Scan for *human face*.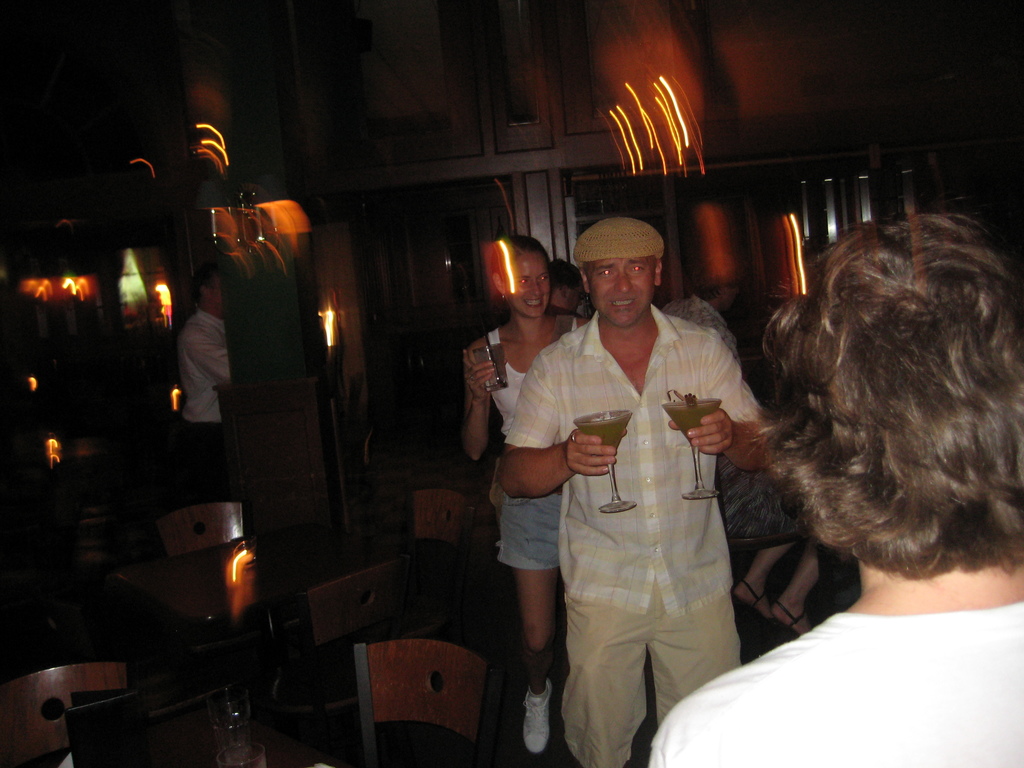
Scan result: pyautogui.locateOnScreen(510, 252, 552, 321).
